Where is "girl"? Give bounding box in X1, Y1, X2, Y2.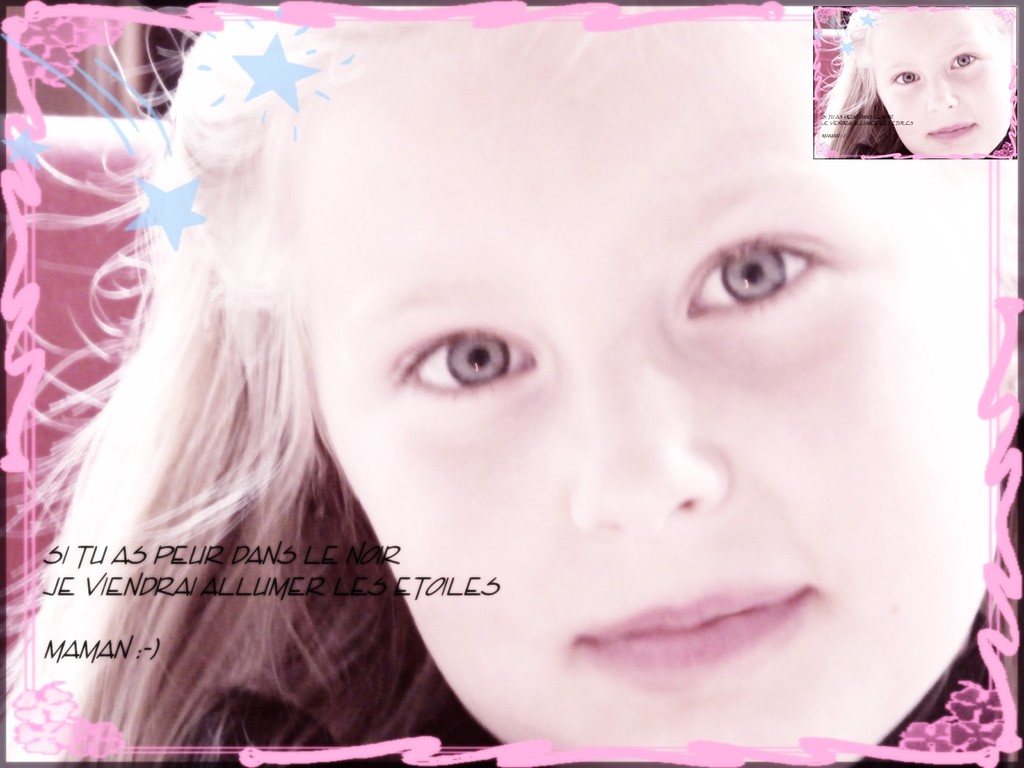
813, 6, 1012, 161.
